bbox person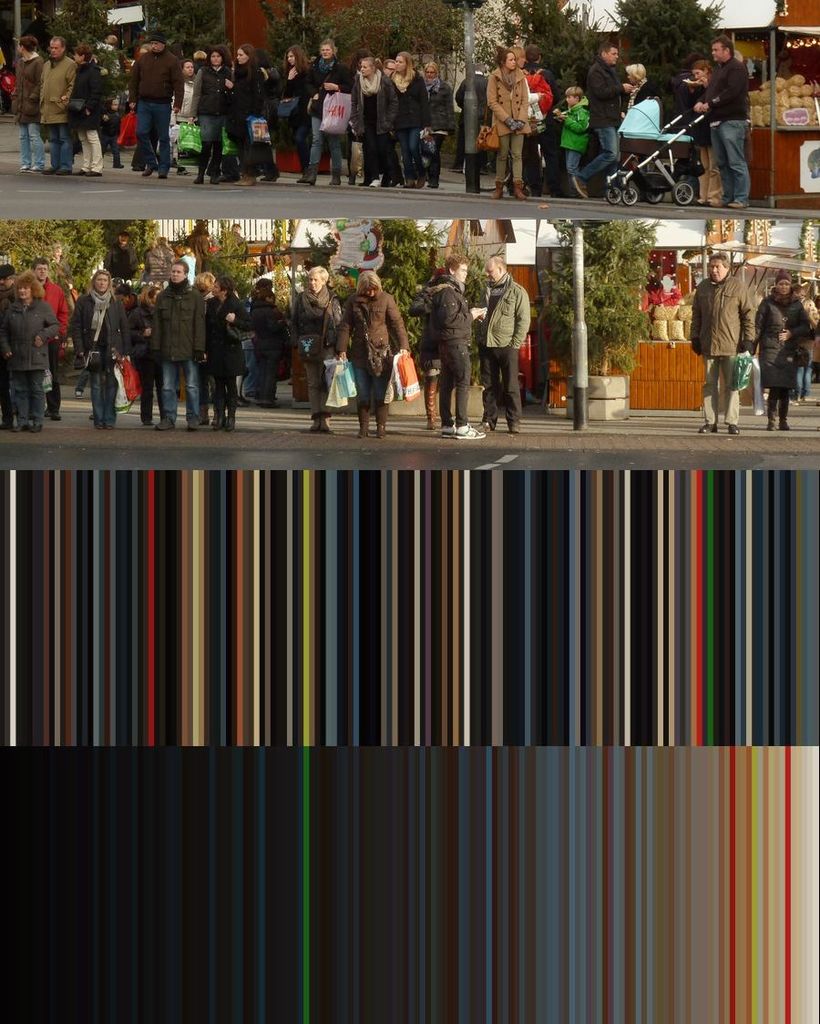
<region>9, 26, 48, 171</region>
